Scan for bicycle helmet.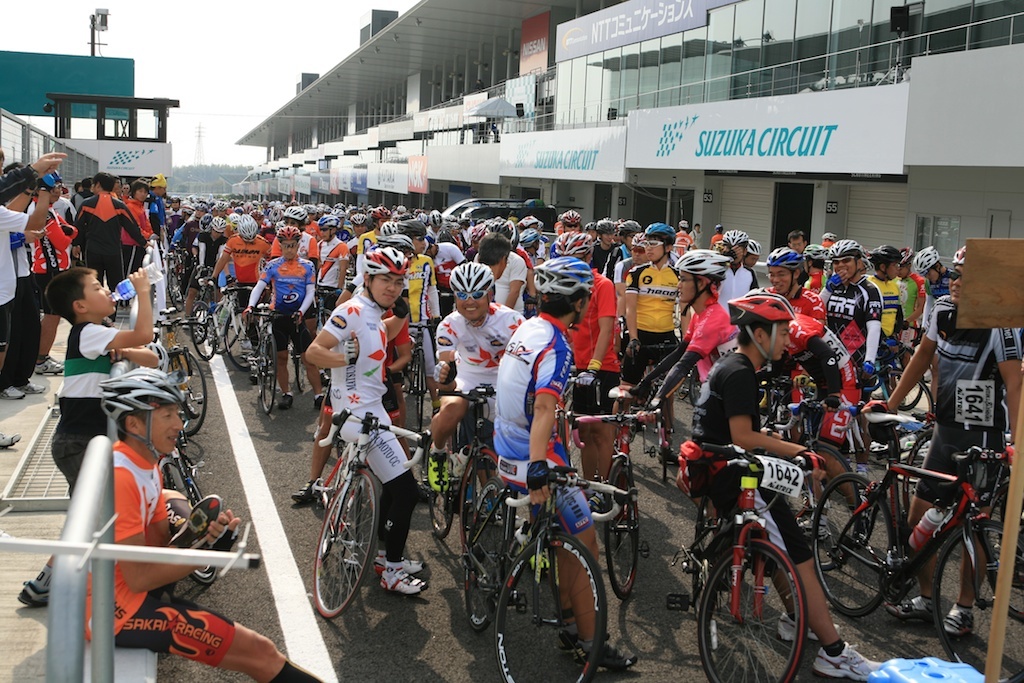
Scan result: bbox=[632, 228, 647, 248].
